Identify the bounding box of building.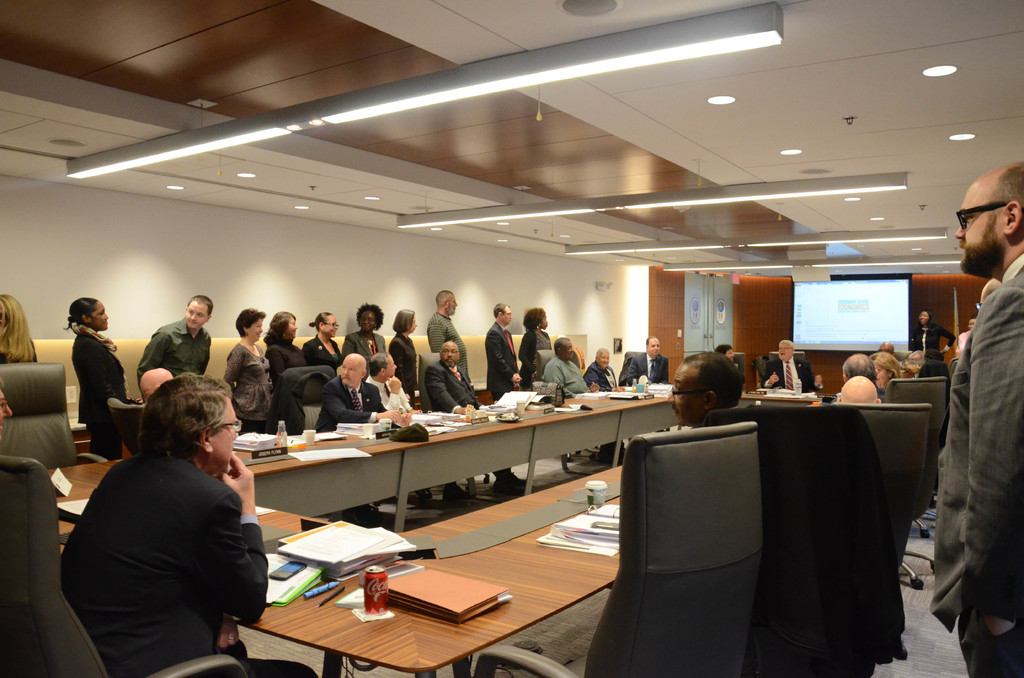
[left=0, top=0, right=1023, bottom=677].
